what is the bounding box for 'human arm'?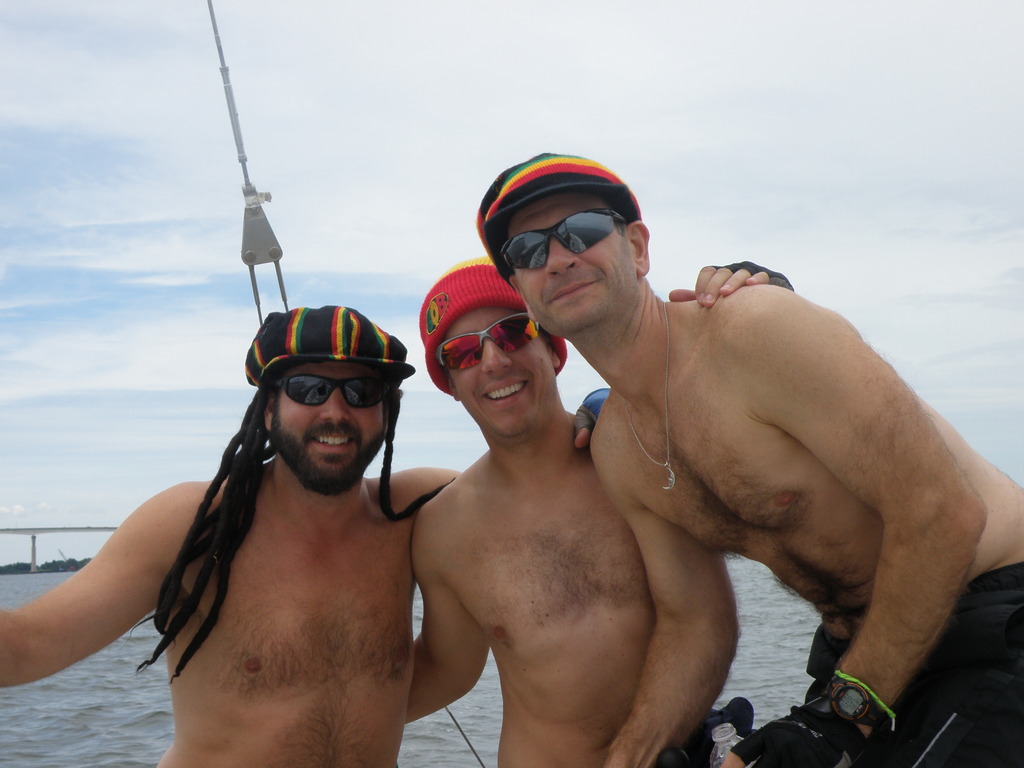
[662, 252, 794, 308].
